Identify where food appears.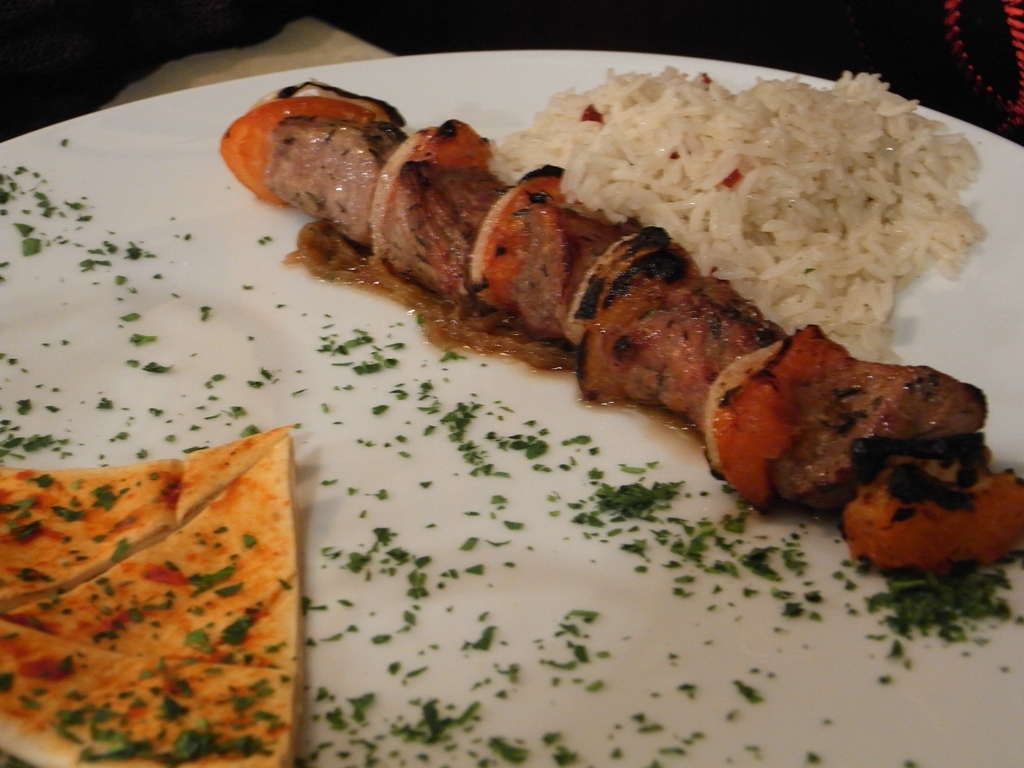
Appears at detection(0, 423, 299, 767).
